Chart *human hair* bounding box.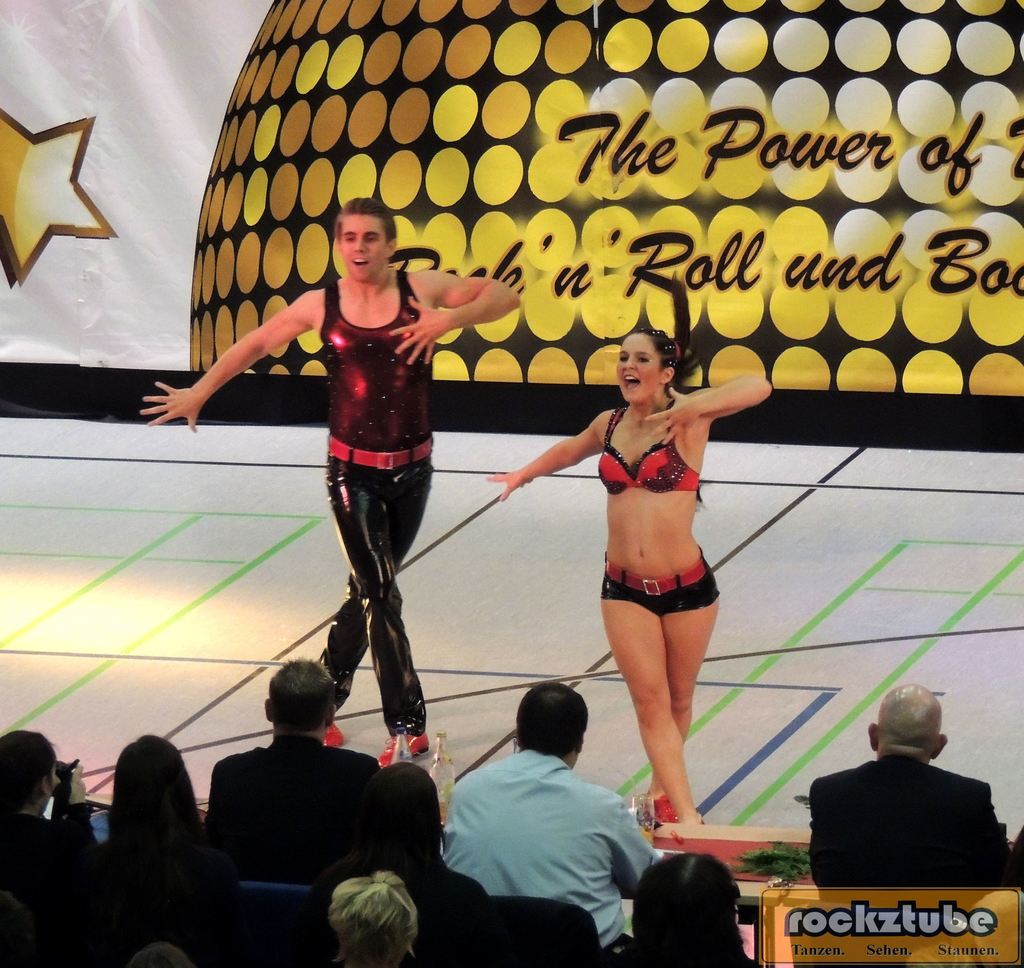
Charted: x1=333, y1=195, x2=396, y2=241.
